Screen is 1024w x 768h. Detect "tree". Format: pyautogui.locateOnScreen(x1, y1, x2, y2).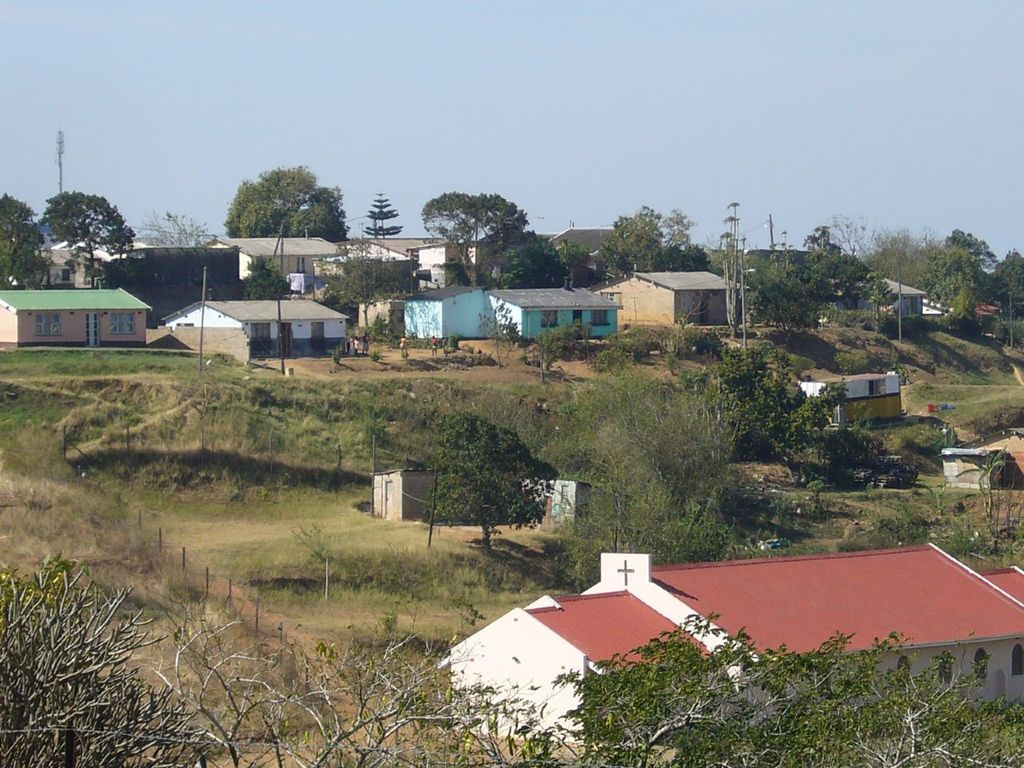
pyautogui.locateOnScreen(472, 222, 566, 286).
